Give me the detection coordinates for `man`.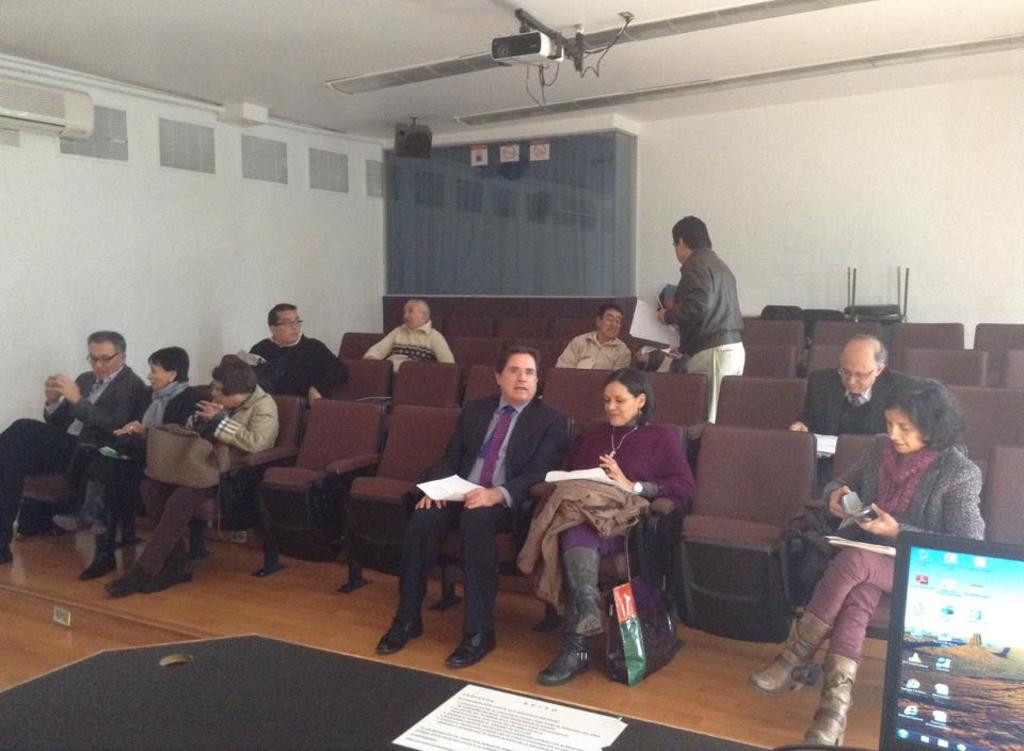
[x1=793, y1=335, x2=913, y2=494].
